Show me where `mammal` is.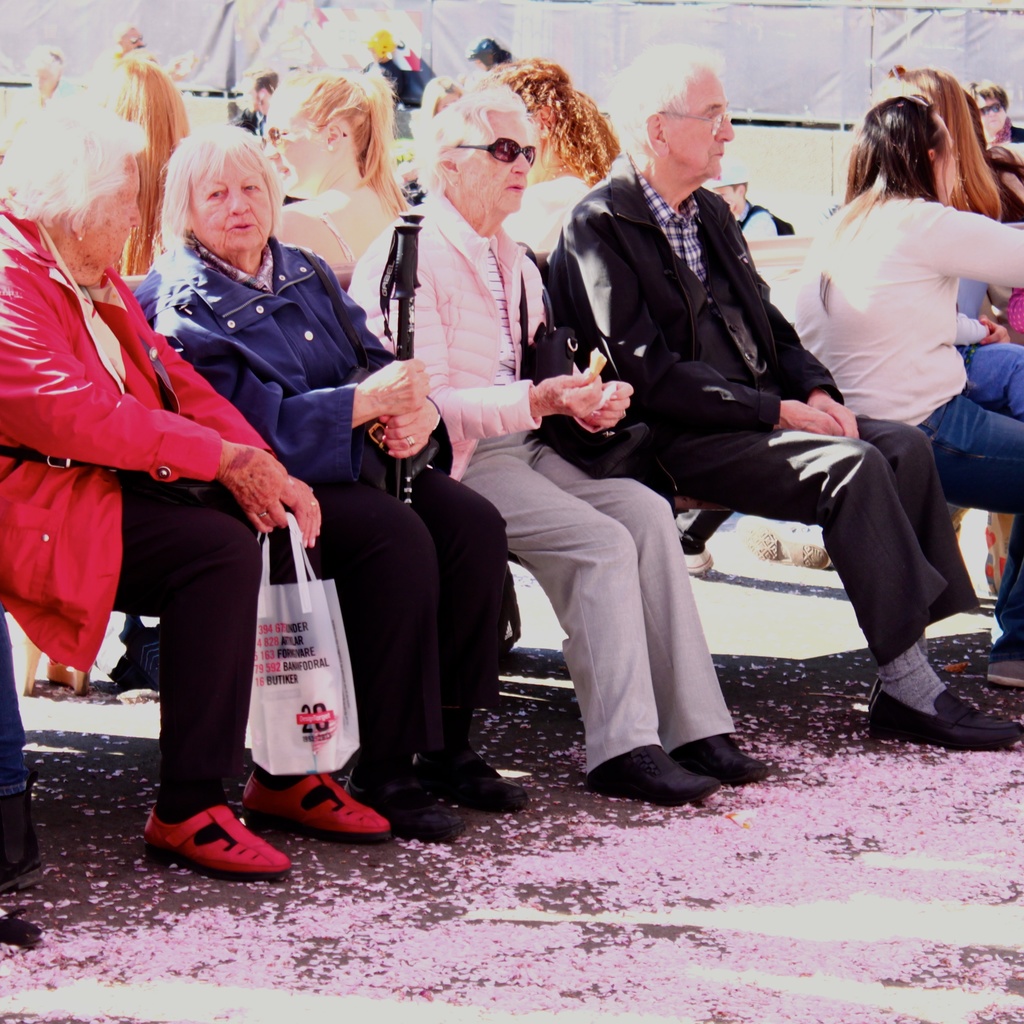
`mammal` is at 539, 47, 1023, 757.
